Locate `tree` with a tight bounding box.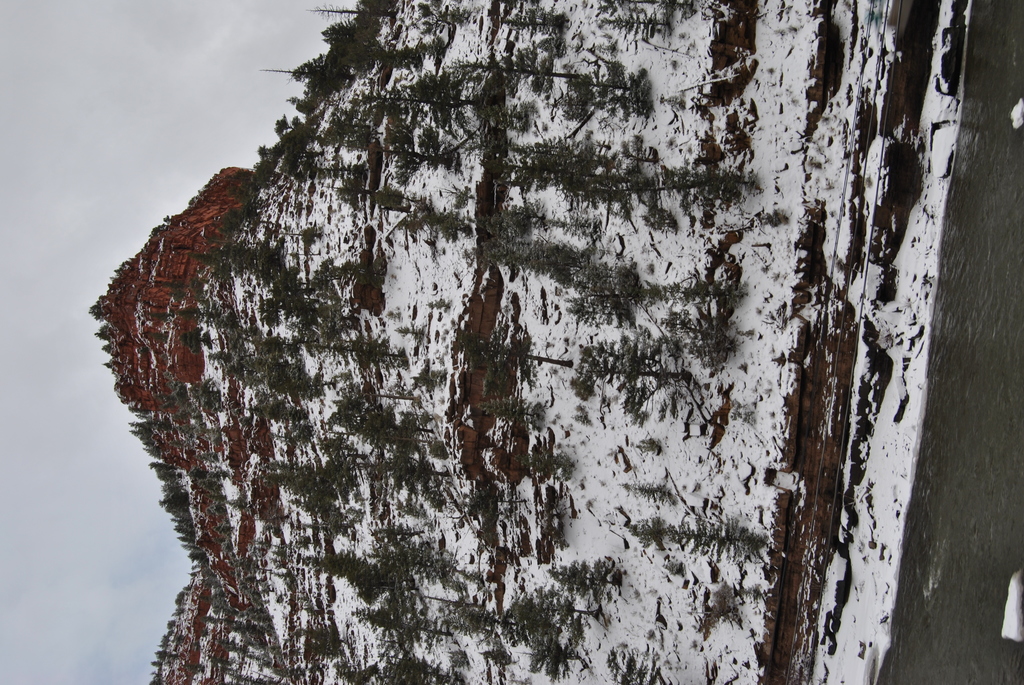
371:124:456:186.
